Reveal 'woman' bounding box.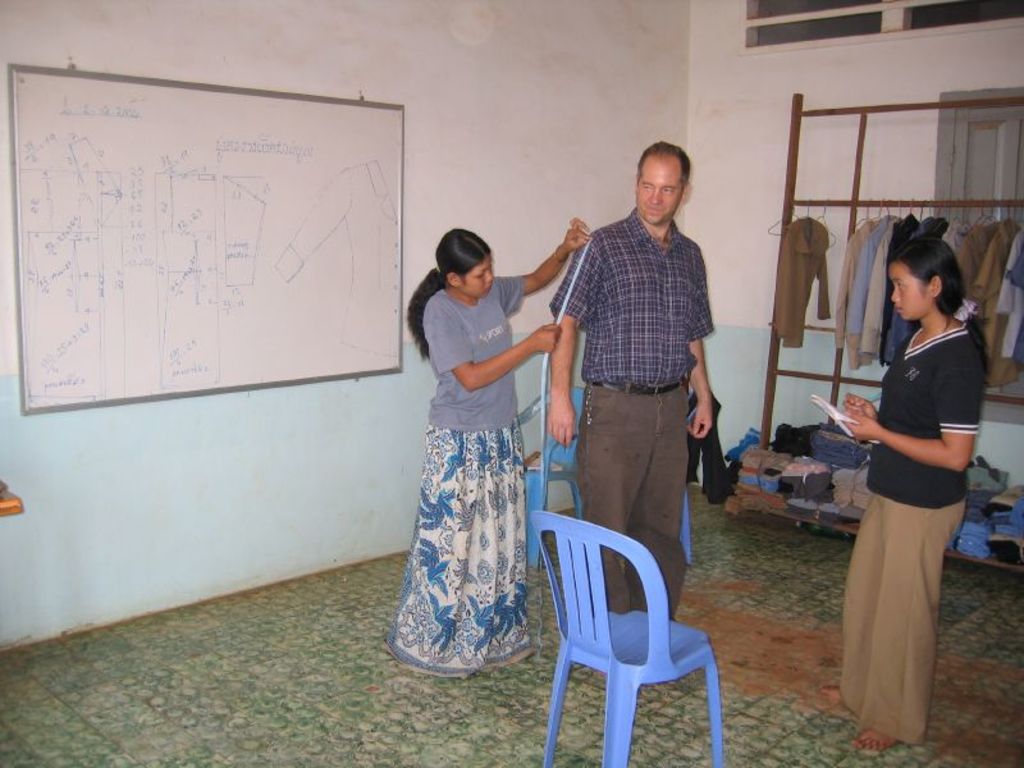
Revealed: bbox(817, 228, 986, 753).
